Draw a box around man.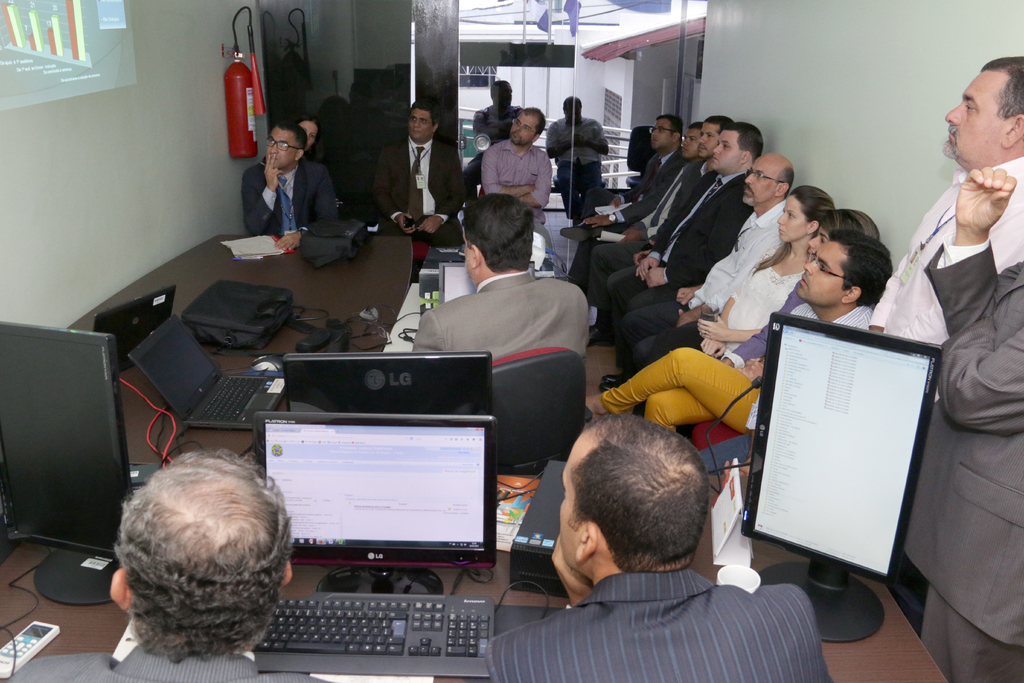
Rect(580, 114, 737, 349).
